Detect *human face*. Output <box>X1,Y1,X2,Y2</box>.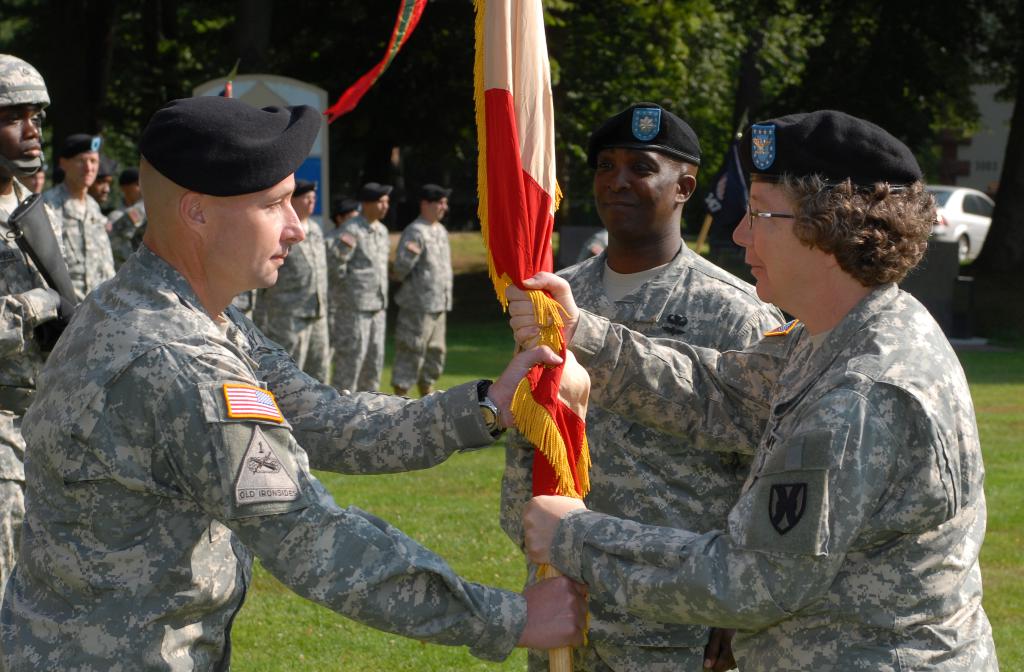
<box>0,104,43,173</box>.
